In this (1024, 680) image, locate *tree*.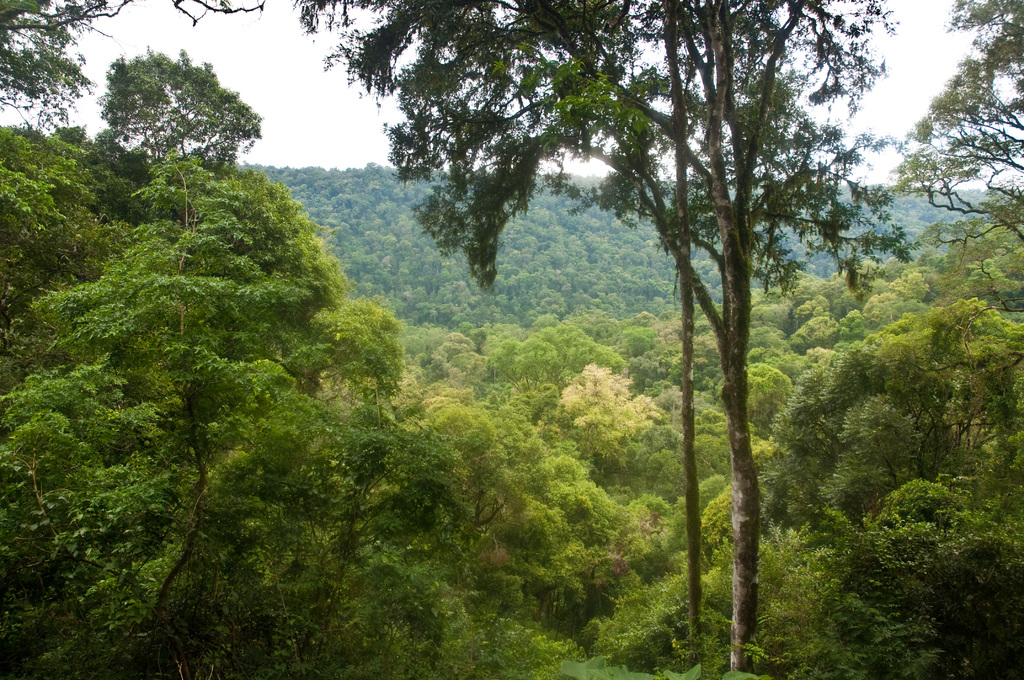
Bounding box: x1=365 y1=26 x2=916 y2=624.
